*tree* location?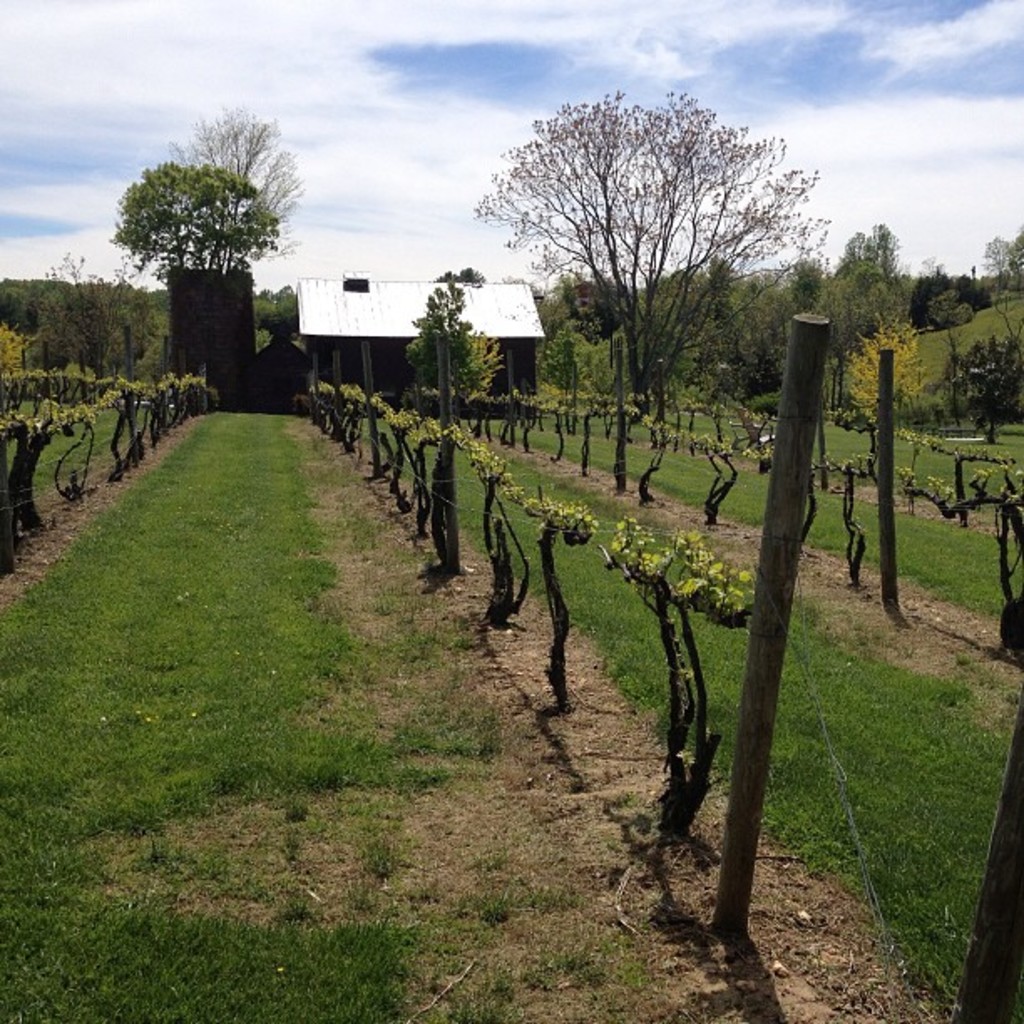
x1=33, y1=256, x2=161, y2=383
